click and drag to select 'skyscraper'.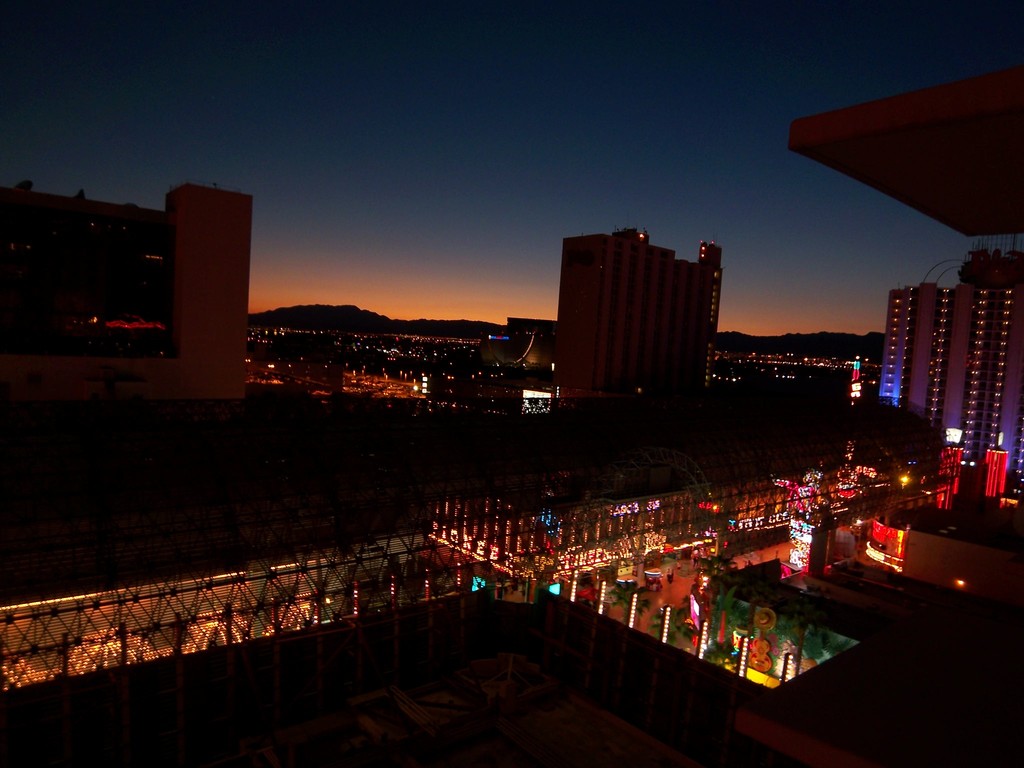
Selection: select_region(528, 223, 734, 407).
